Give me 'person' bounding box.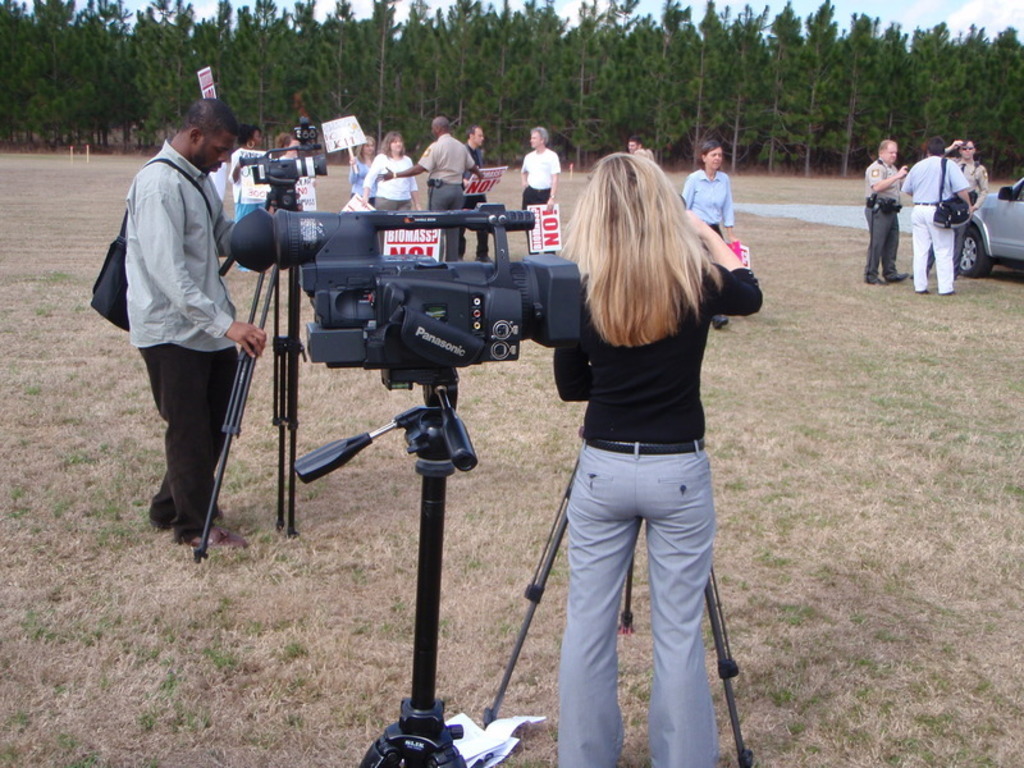
bbox=(518, 115, 561, 257).
